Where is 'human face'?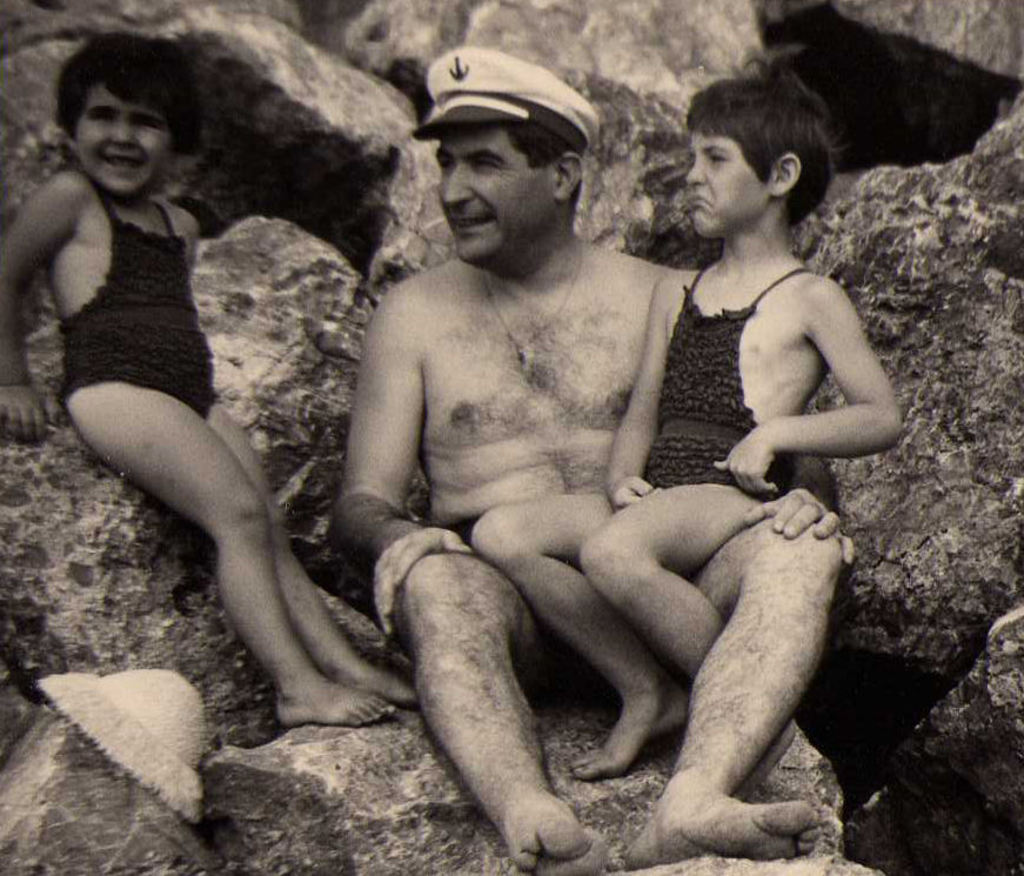
region(72, 80, 161, 185).
